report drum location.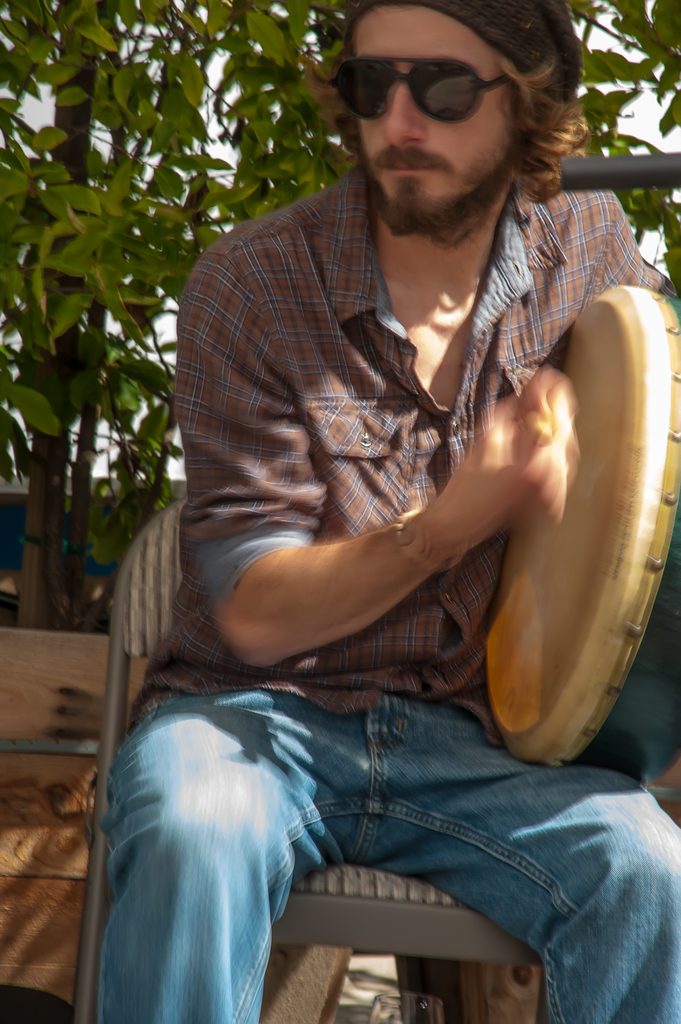
Report: [476,287,680,767].
